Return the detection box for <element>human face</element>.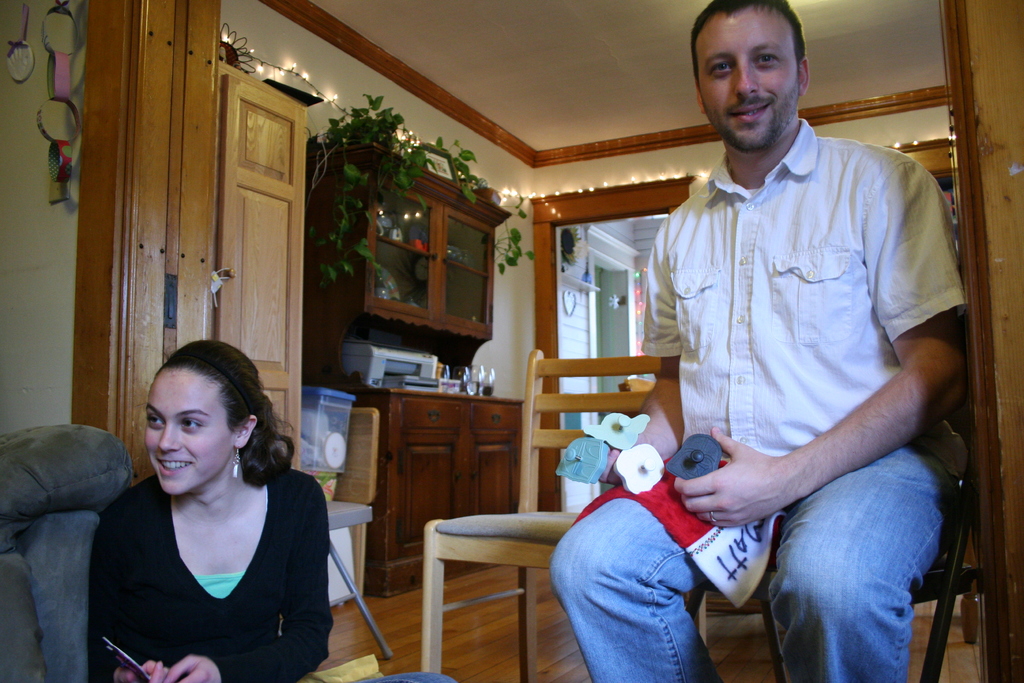
box(701, 13, 801, 152).
